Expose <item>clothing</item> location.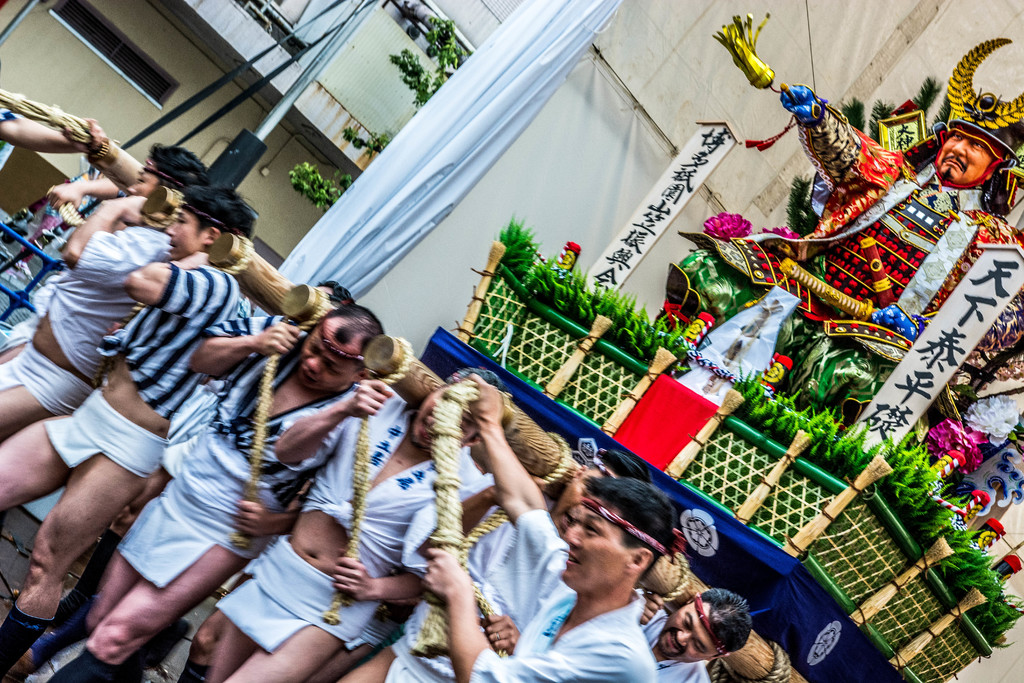
Exposed at crop(205, 311, 298, 373).
